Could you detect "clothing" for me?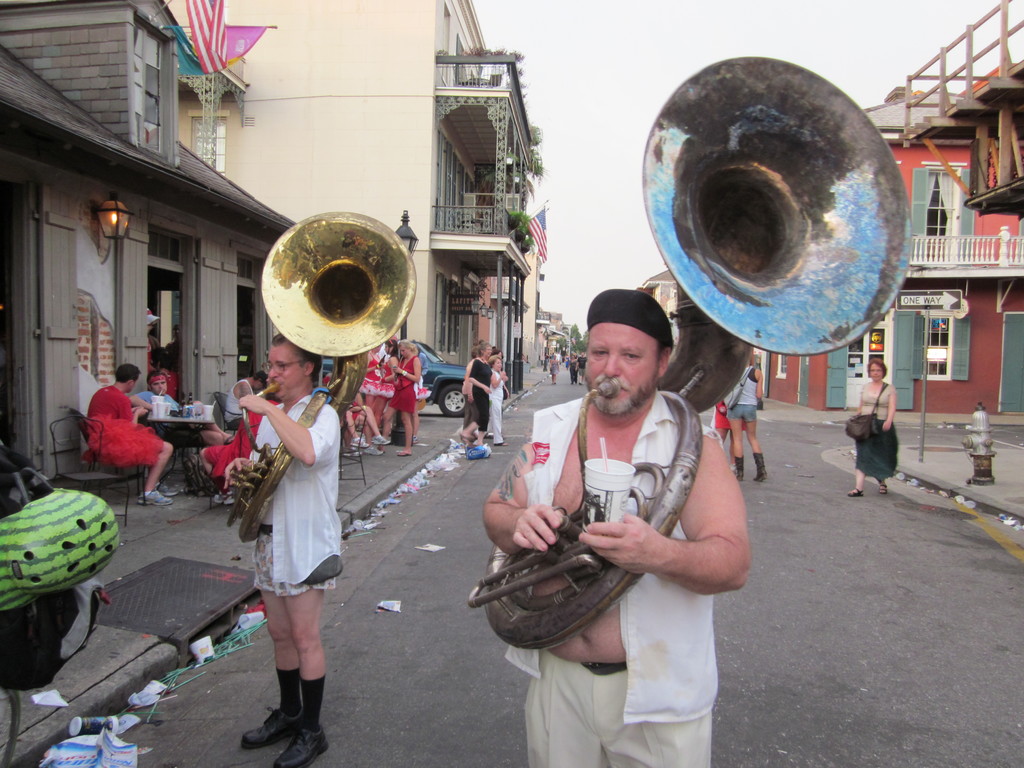
Detection result: left=509, top=387, right=718, bottom=767.
